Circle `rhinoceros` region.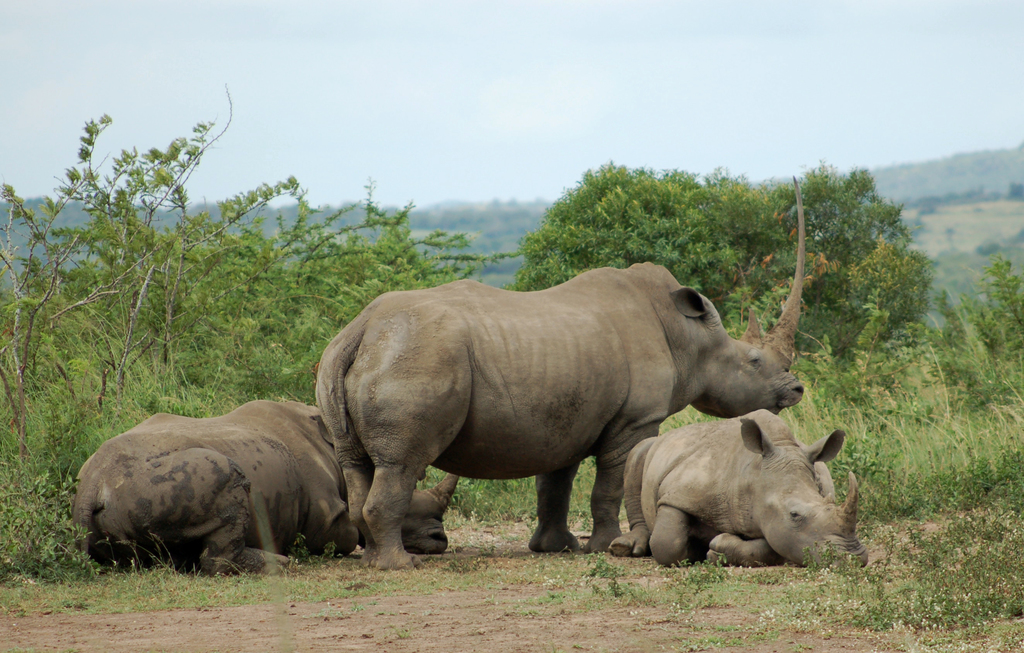
Region: [60, 394, 463, 583].
